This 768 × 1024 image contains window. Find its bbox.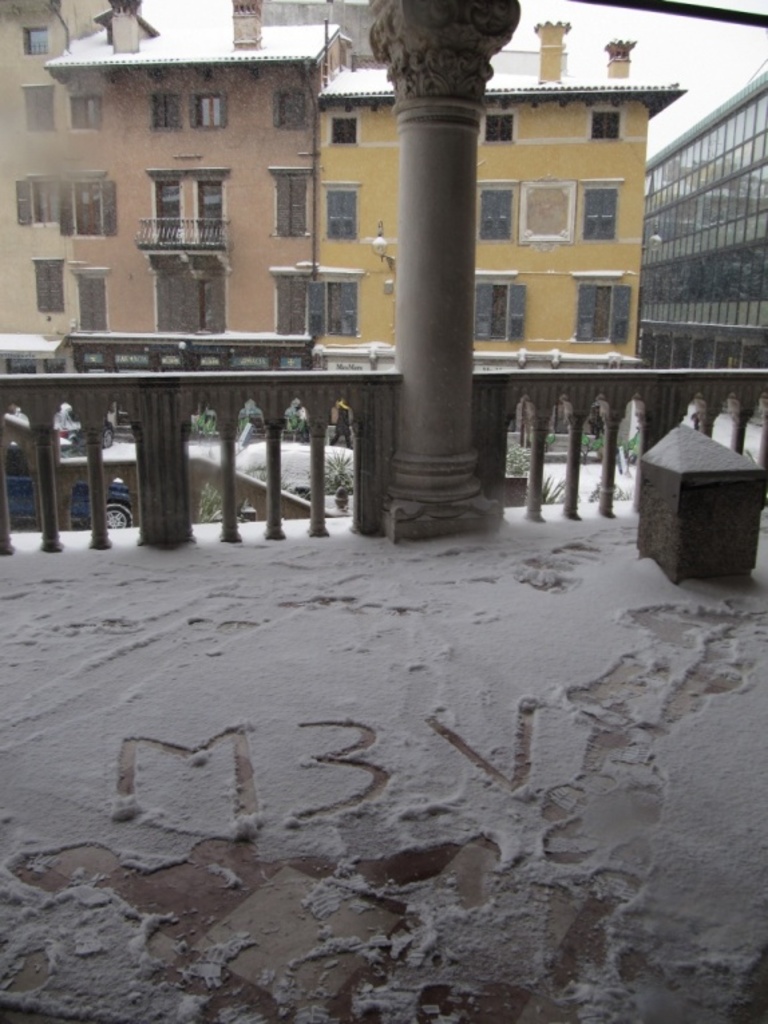
bbox=[142, 252, 226, 331].
